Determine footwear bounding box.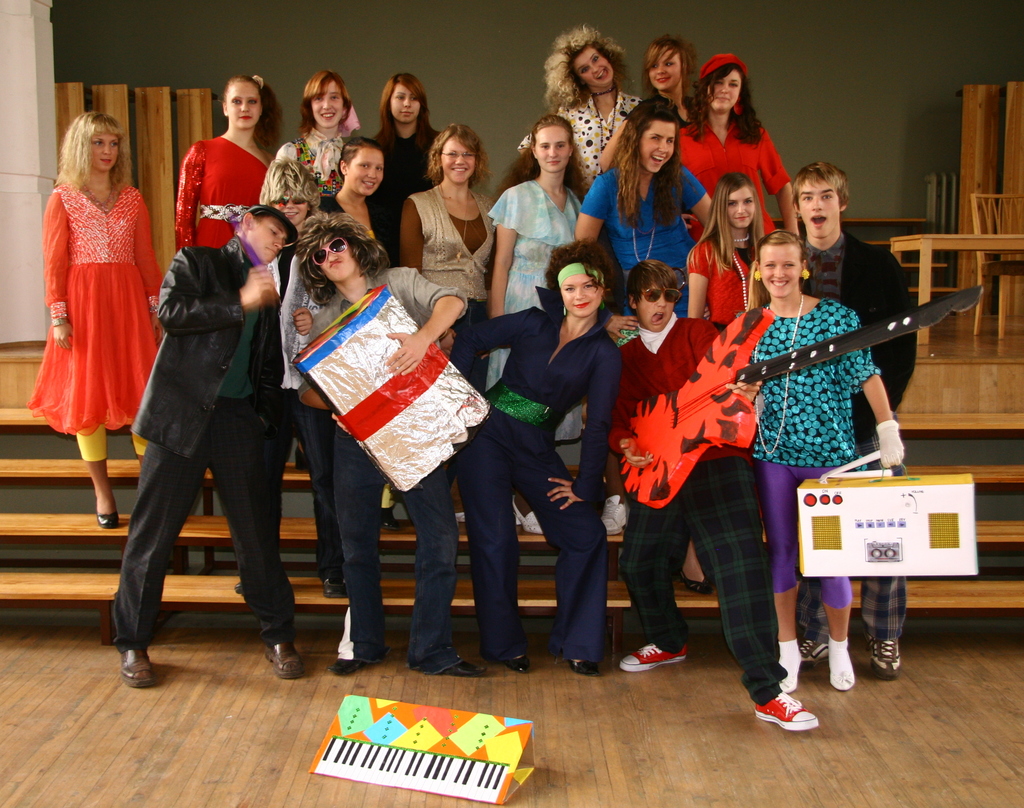
Determined: [330,654,367,677].
